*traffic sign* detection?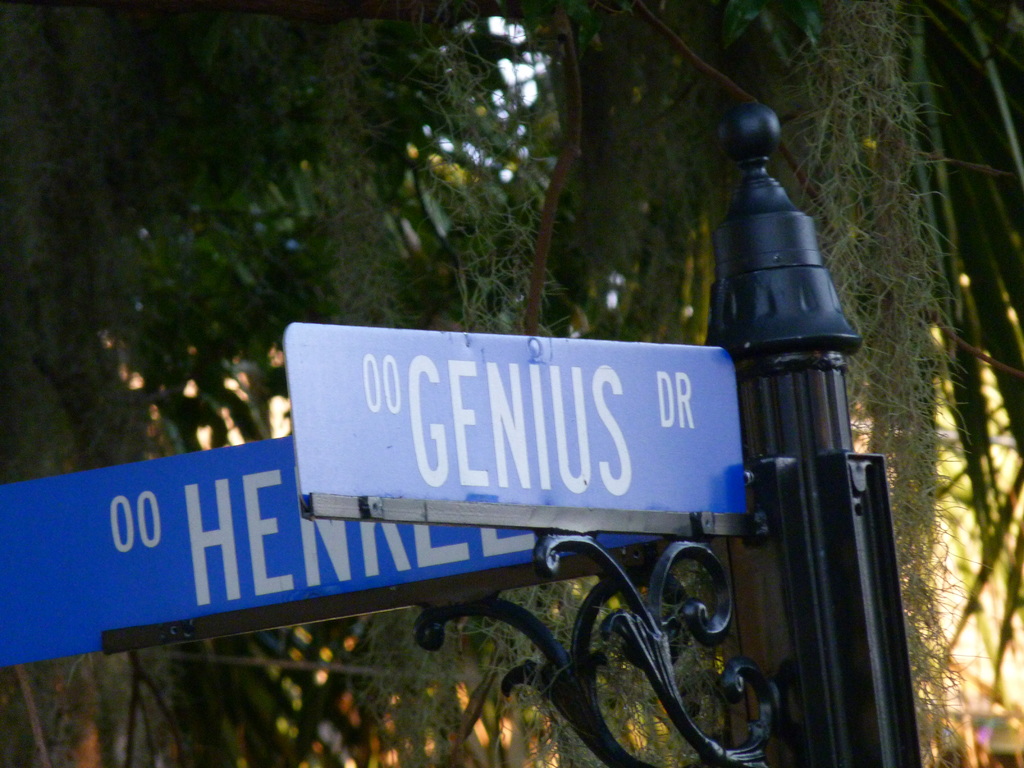
291 321 751 517
